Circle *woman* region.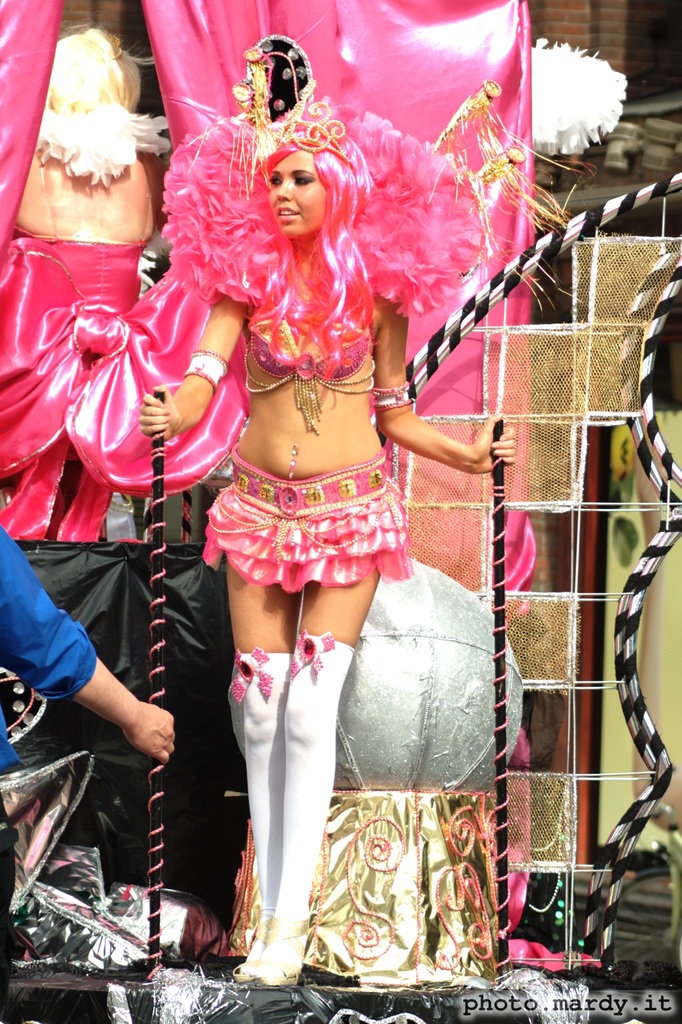
Region: bbox=(141, 55, 533, 933).
